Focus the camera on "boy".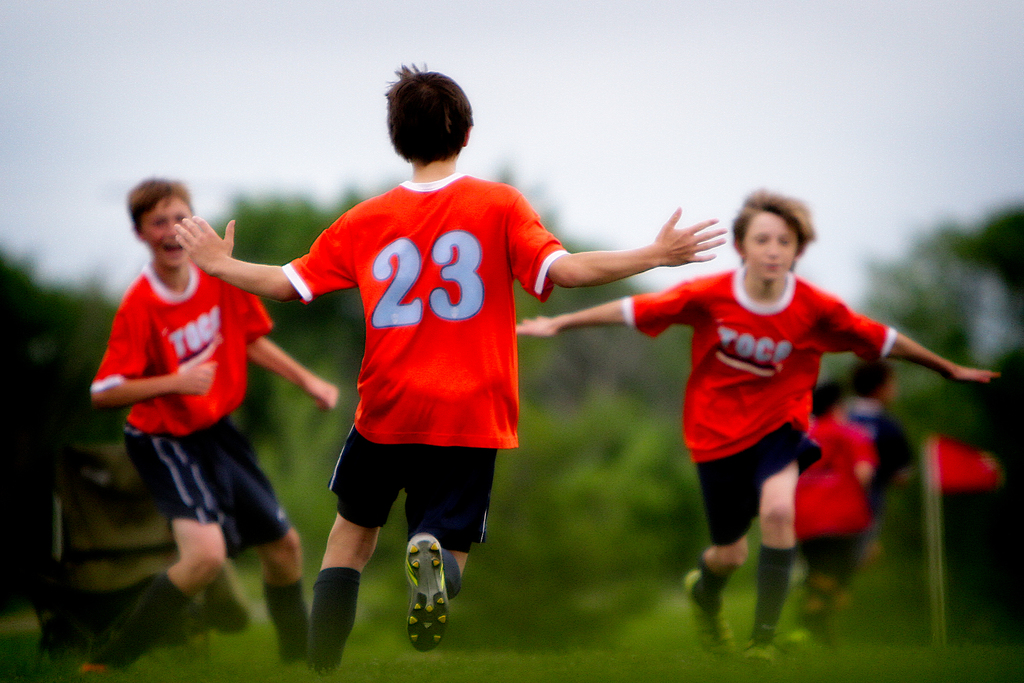
Focus region: box=[834, 351, 920, 639].
